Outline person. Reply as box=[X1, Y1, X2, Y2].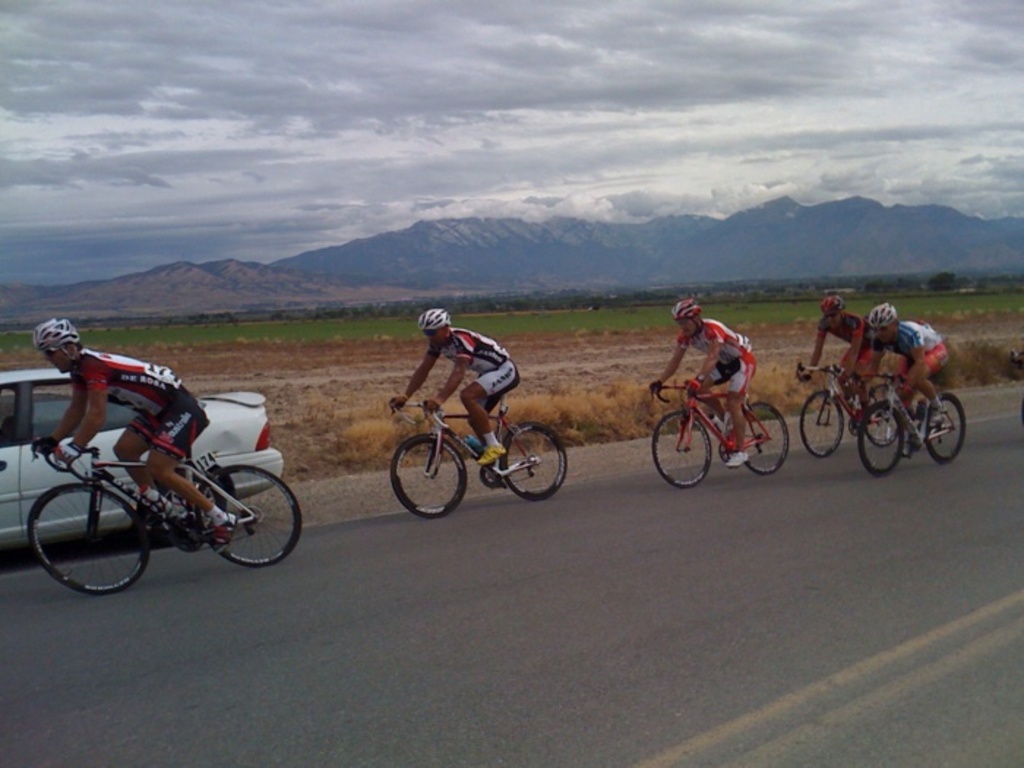
box=[847, 295, 952, 432].
